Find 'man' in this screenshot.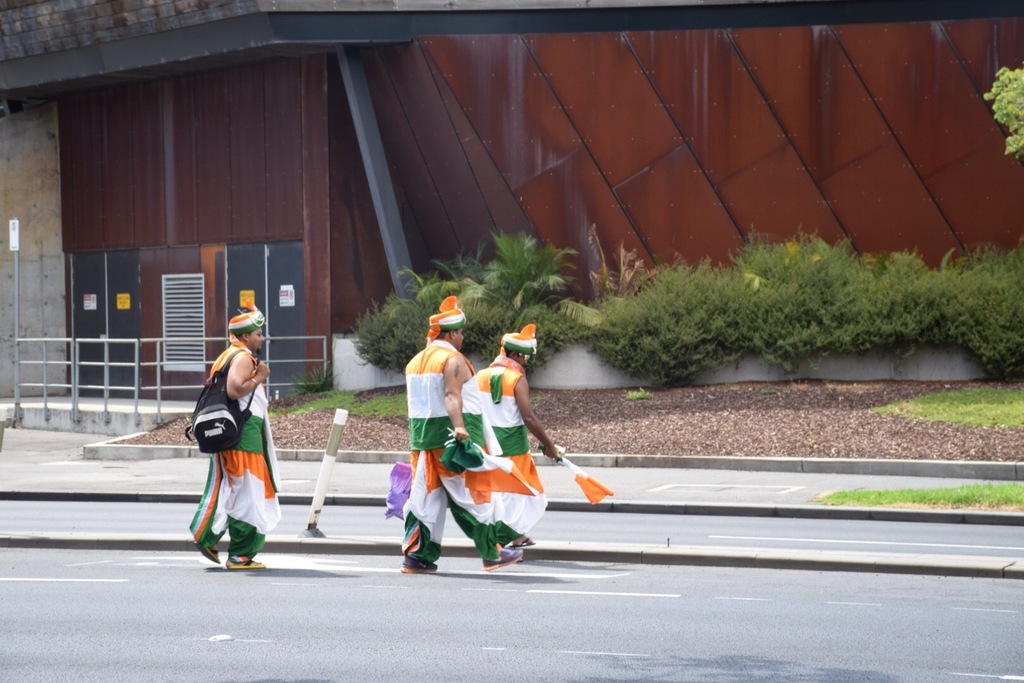
The bounding box for 'man' is <bbox>180, 308, 278, 570</bbox>.
